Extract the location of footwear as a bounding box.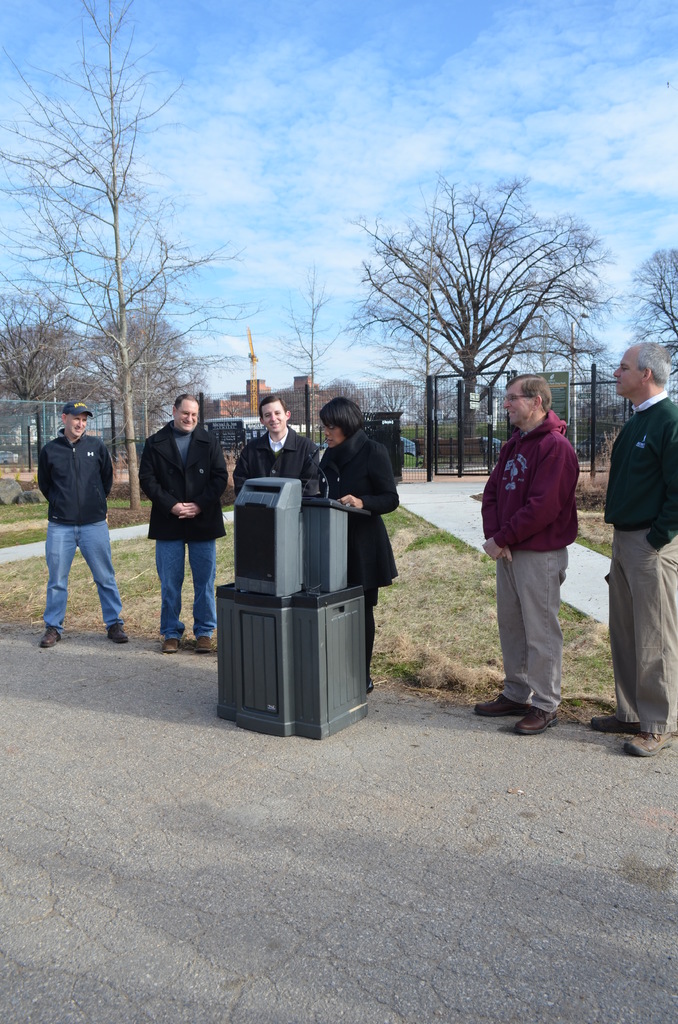
108, 622, 131, 643.
